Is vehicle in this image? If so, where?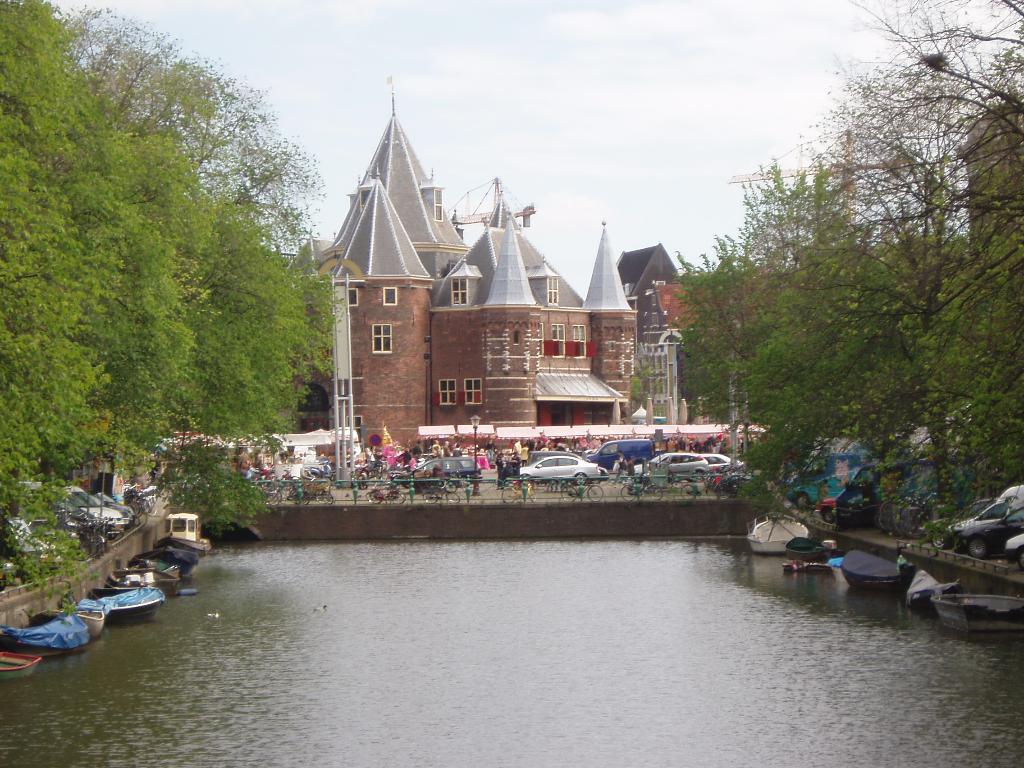
Yes, at region(932, 474, 1023, 553).
